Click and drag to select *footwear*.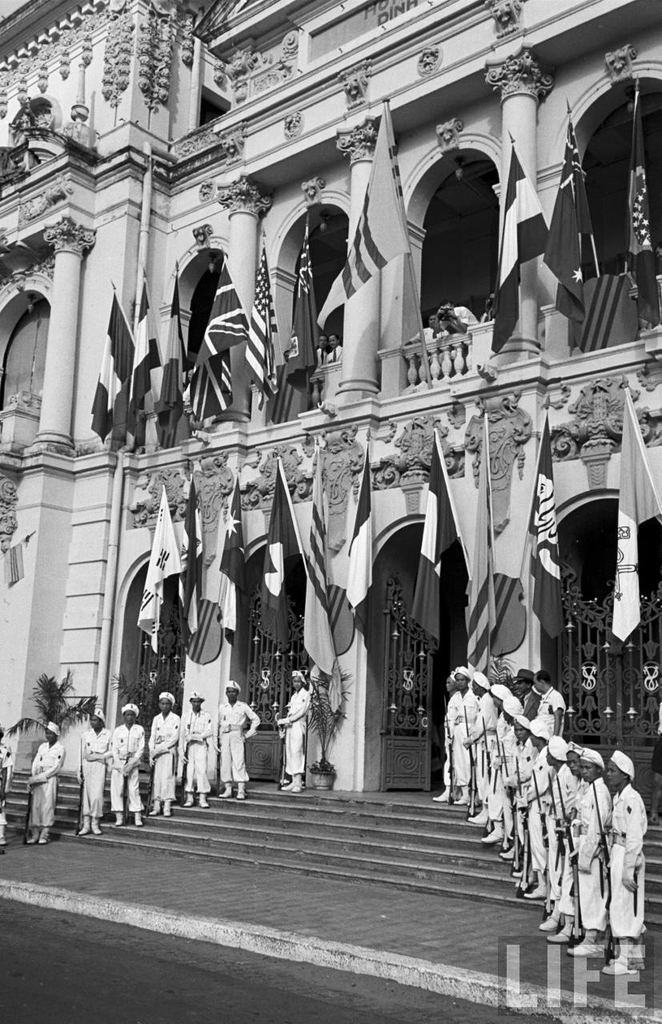
Selection: left=221, top=783, right=234, bottom=799.
